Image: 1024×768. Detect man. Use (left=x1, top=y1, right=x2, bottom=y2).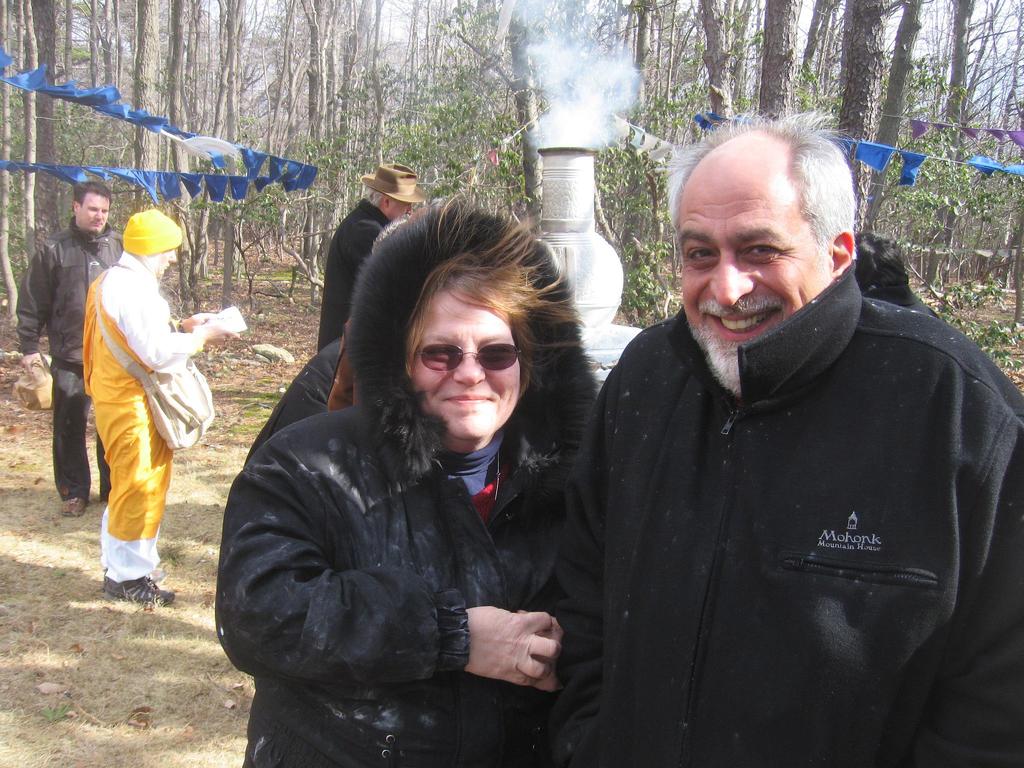
(left=543, top=110, right=1023, bottom=767).
